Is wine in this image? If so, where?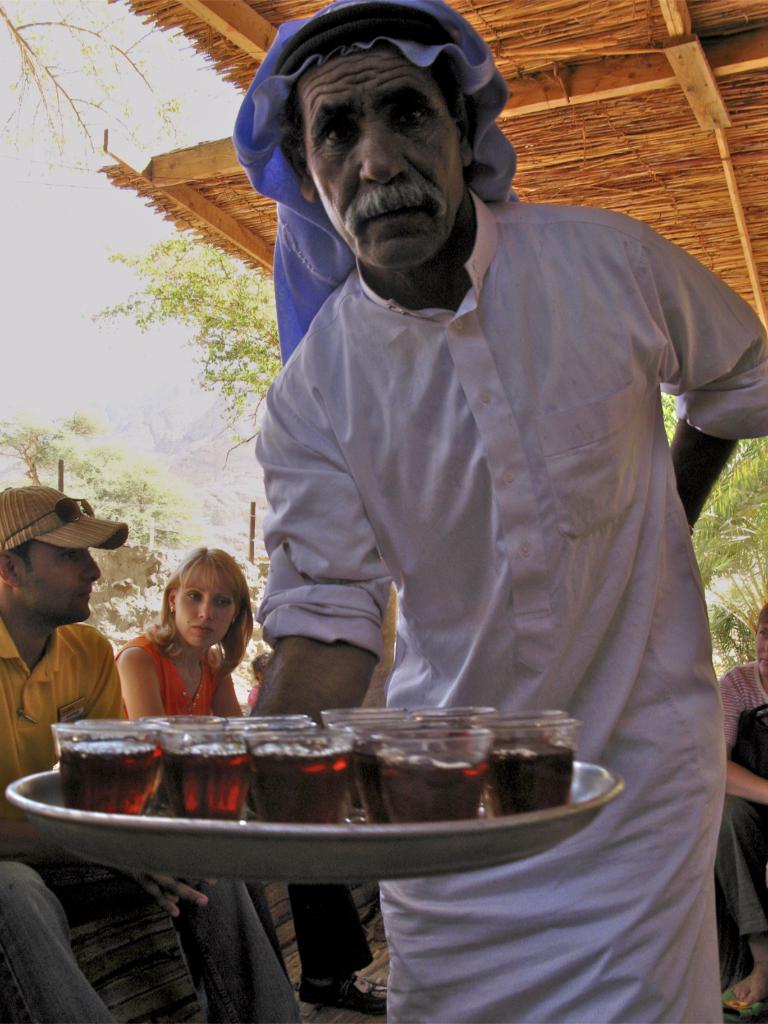
Yes, at [360,735,492,829].
